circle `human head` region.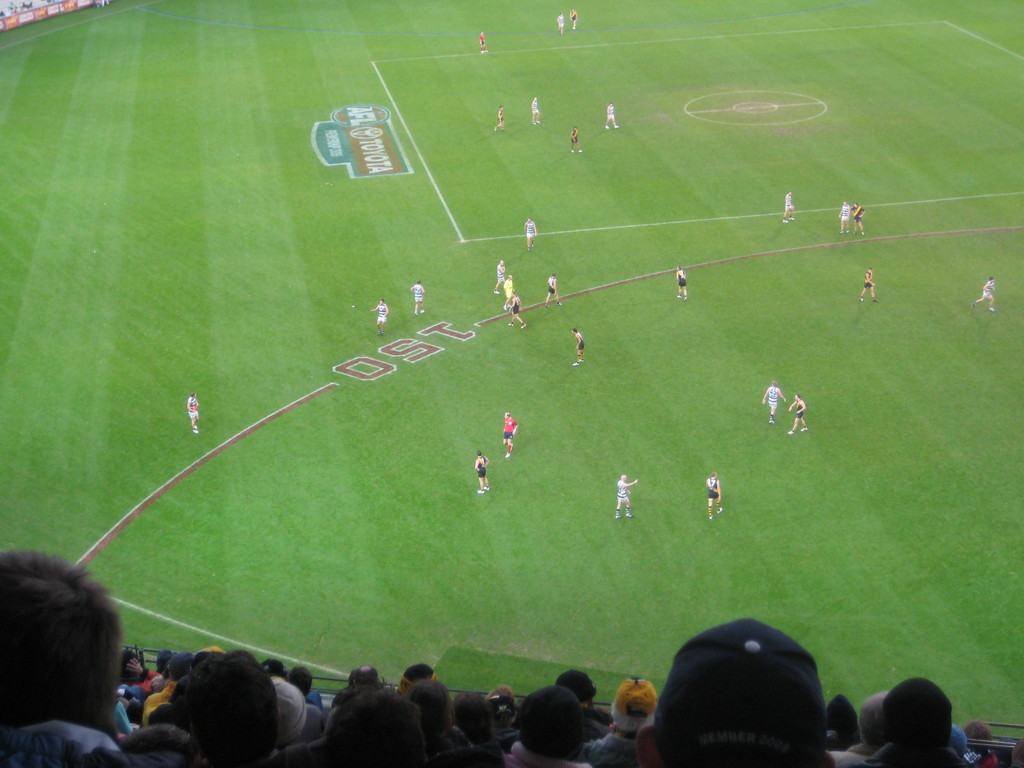
Region: region(862, 691, 892, 755).
